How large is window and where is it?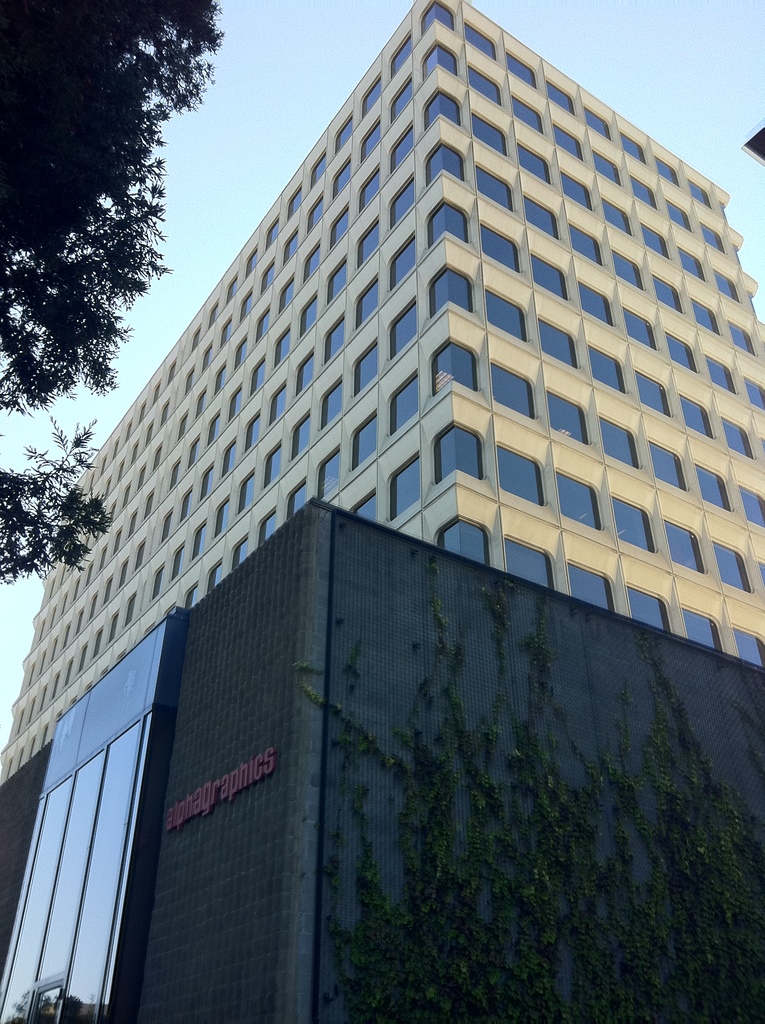
Bounding box: locate(359, 76, 380, 121).
